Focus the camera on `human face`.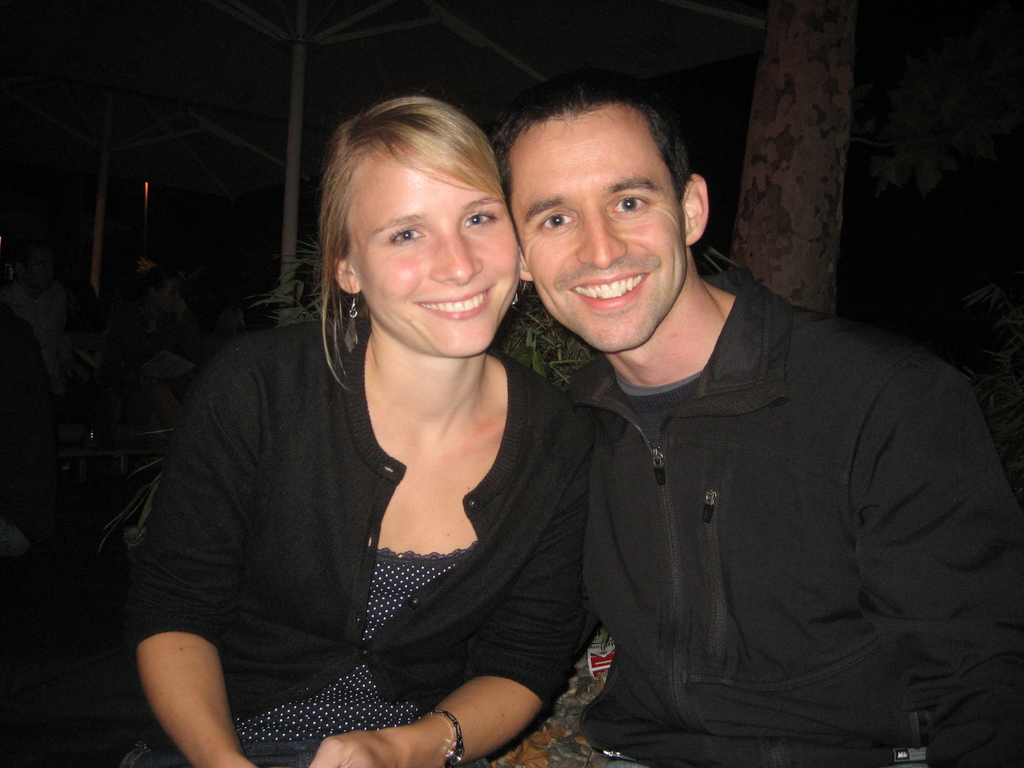
Focus region: <region>509, 104, 687, 353</region>.
